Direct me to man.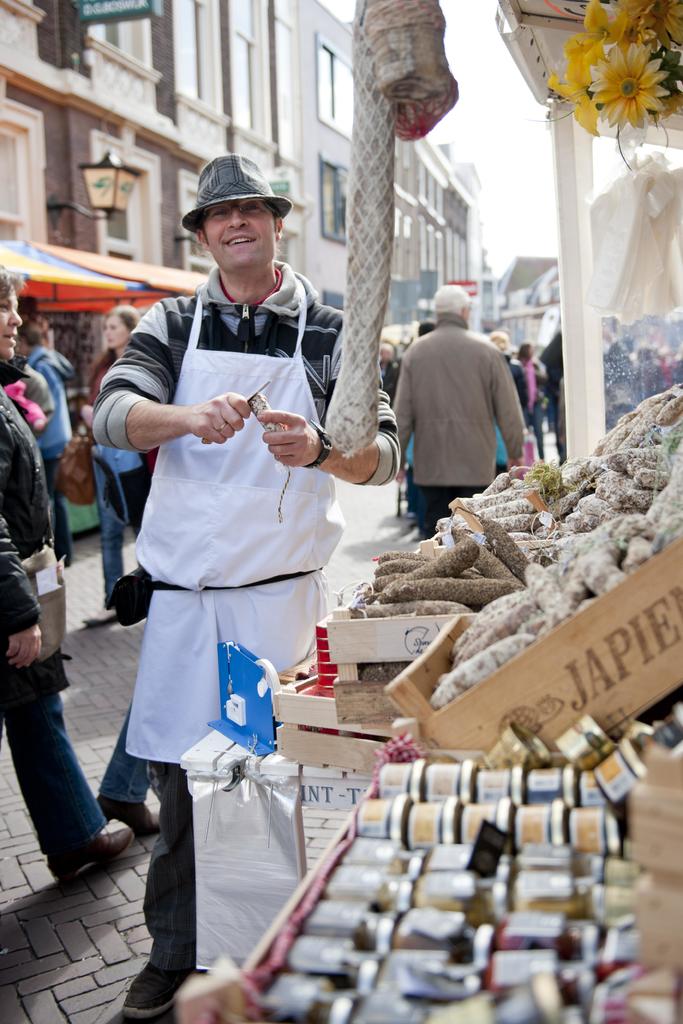
Direction: 21,317,80,564.
